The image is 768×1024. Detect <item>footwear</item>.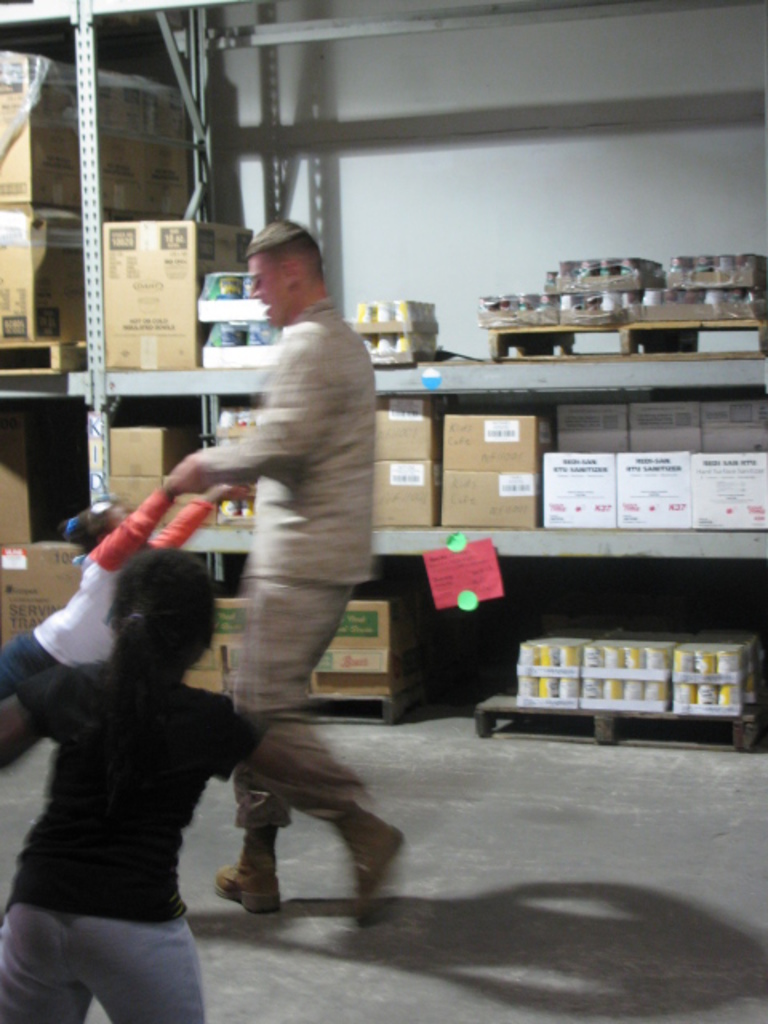
Detection: 339 806 400 926.
